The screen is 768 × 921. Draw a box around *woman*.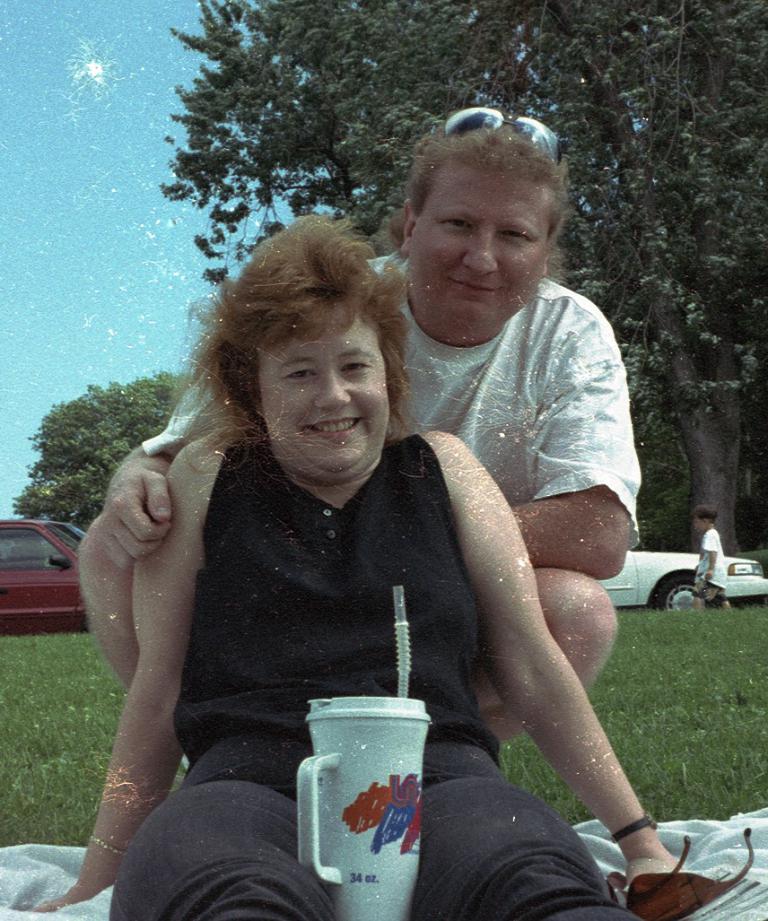
region(77, 171, 633, 907).
